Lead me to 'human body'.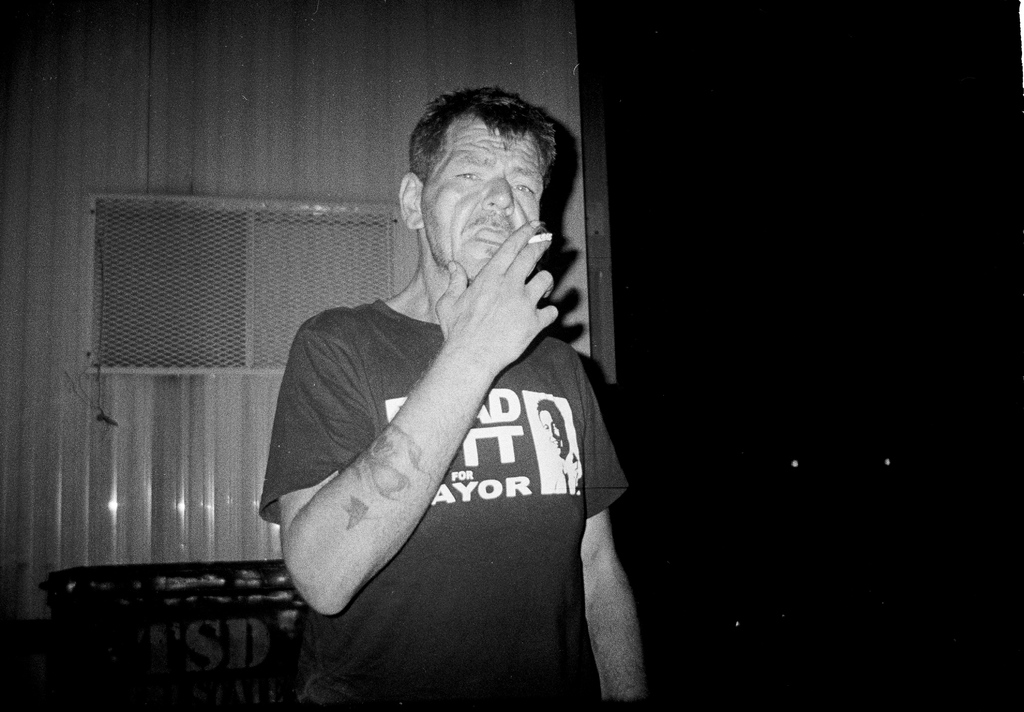
Lead to {"left": 260, "top": 86, "right": 647, "bottom": 710}.
